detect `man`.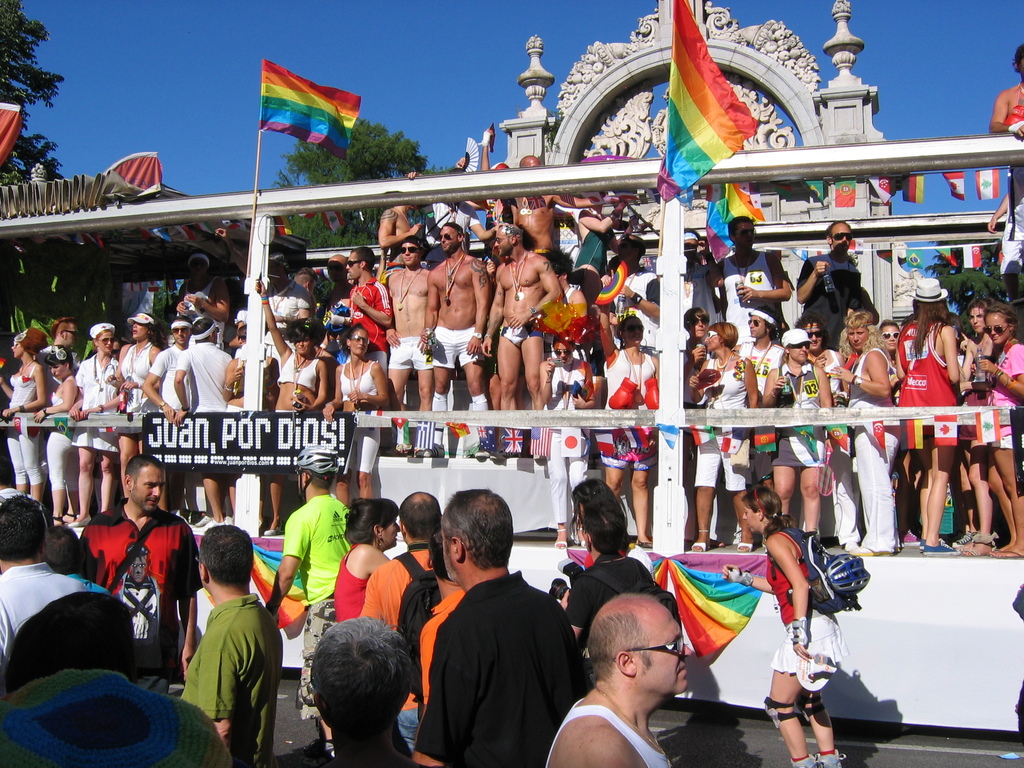
Detected at rect(732, 303, 783, 467).
